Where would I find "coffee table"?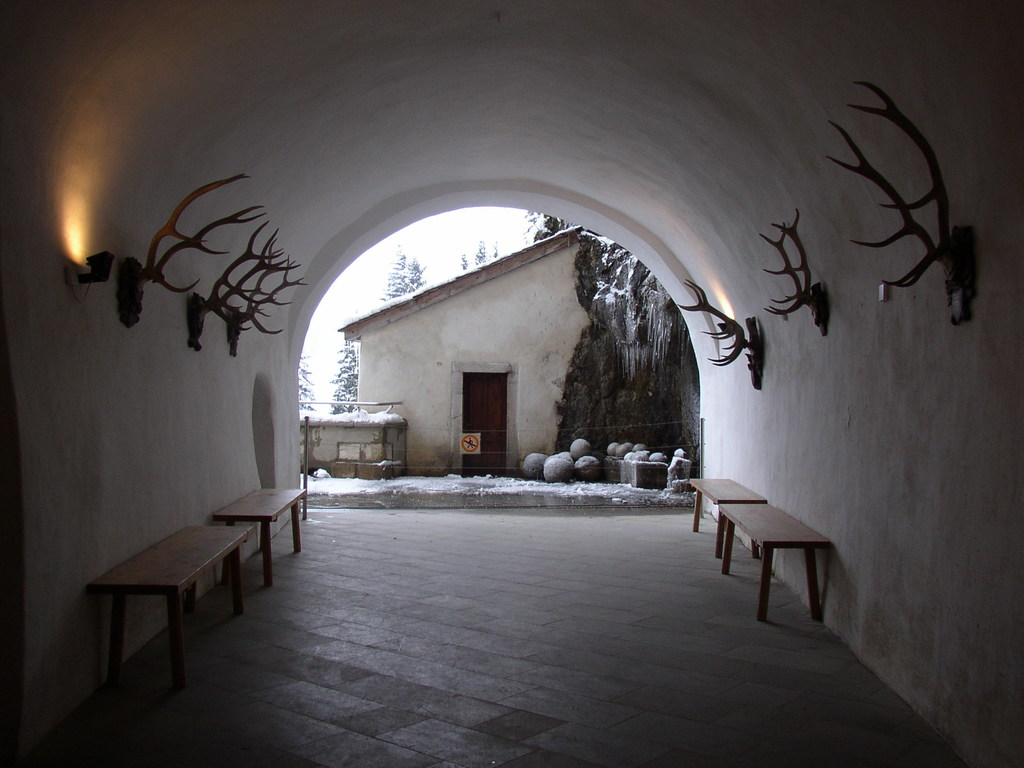
At (x1=718, y1=500, x2=834, y2=619).
